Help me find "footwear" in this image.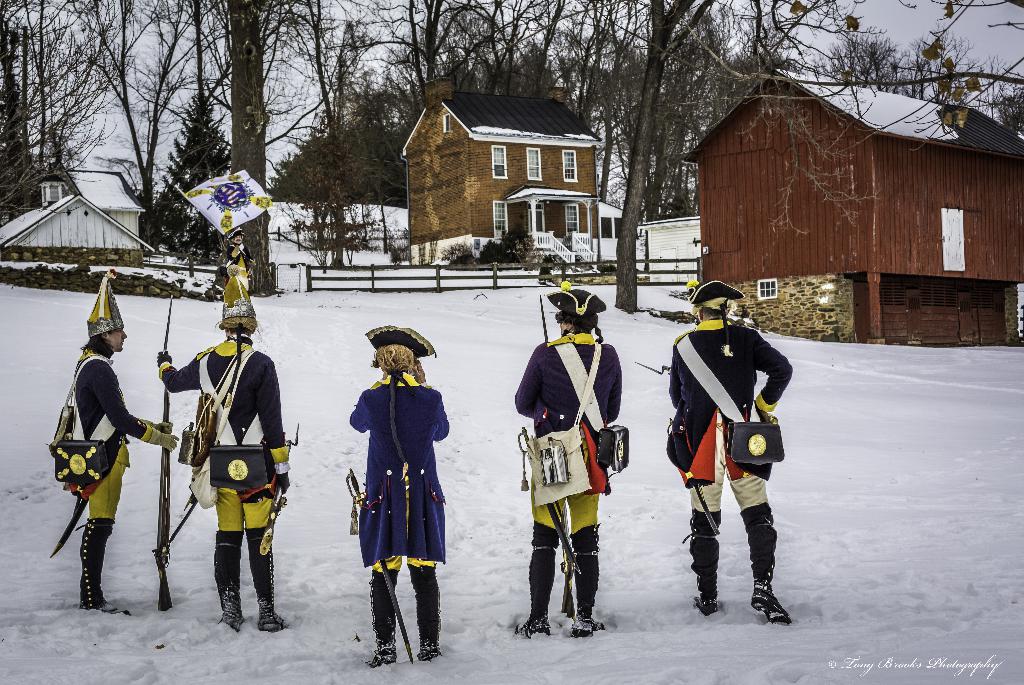
Found it: 366/569/397/670.
